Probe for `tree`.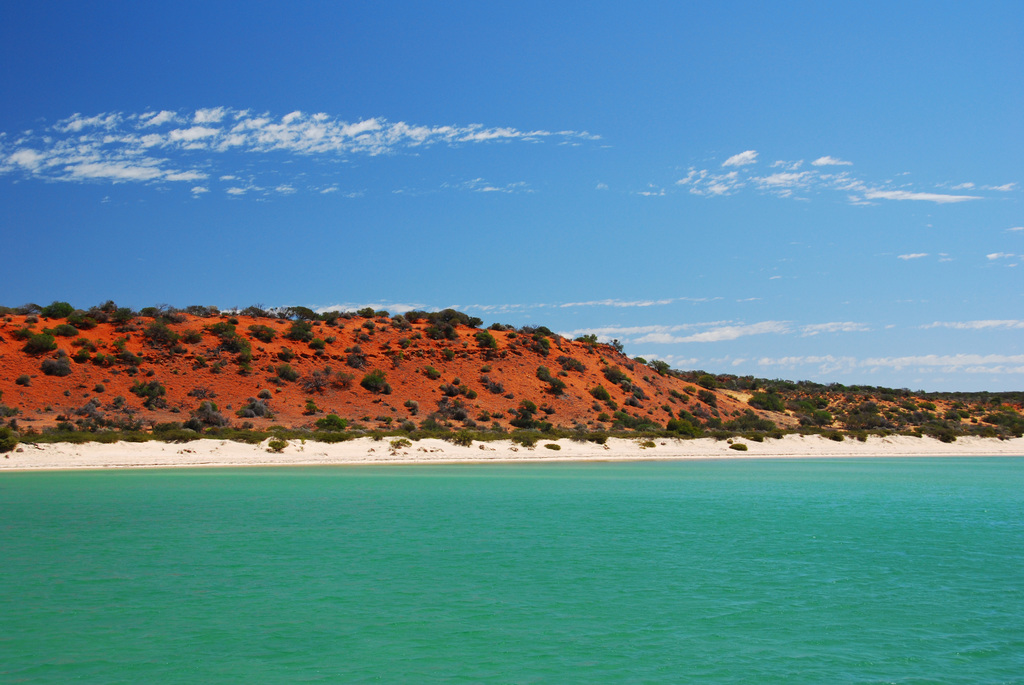
Probe result: {"x1": 44, "y1": 301, "x2": 75, "y2": 318}.
